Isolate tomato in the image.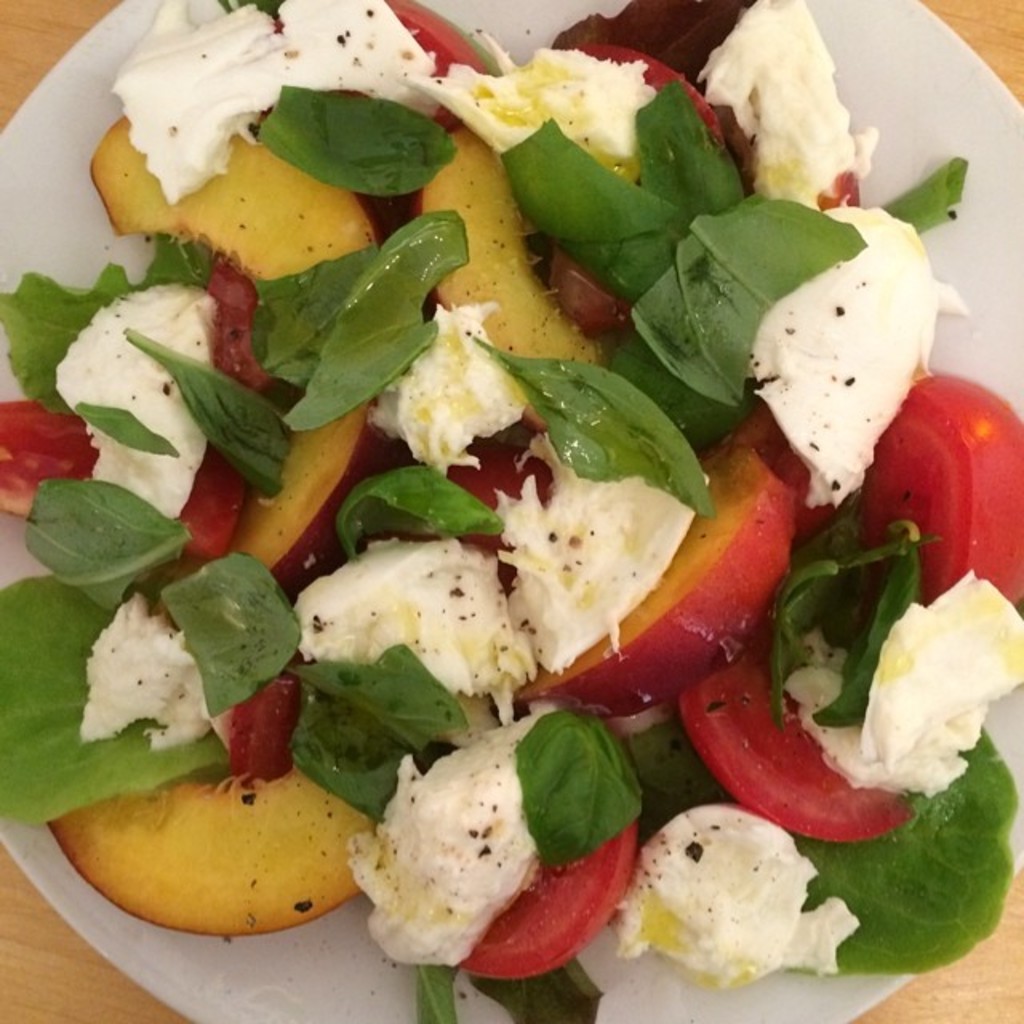
Isolated region: x1=0 y1=398 x2=101 y2=520.
